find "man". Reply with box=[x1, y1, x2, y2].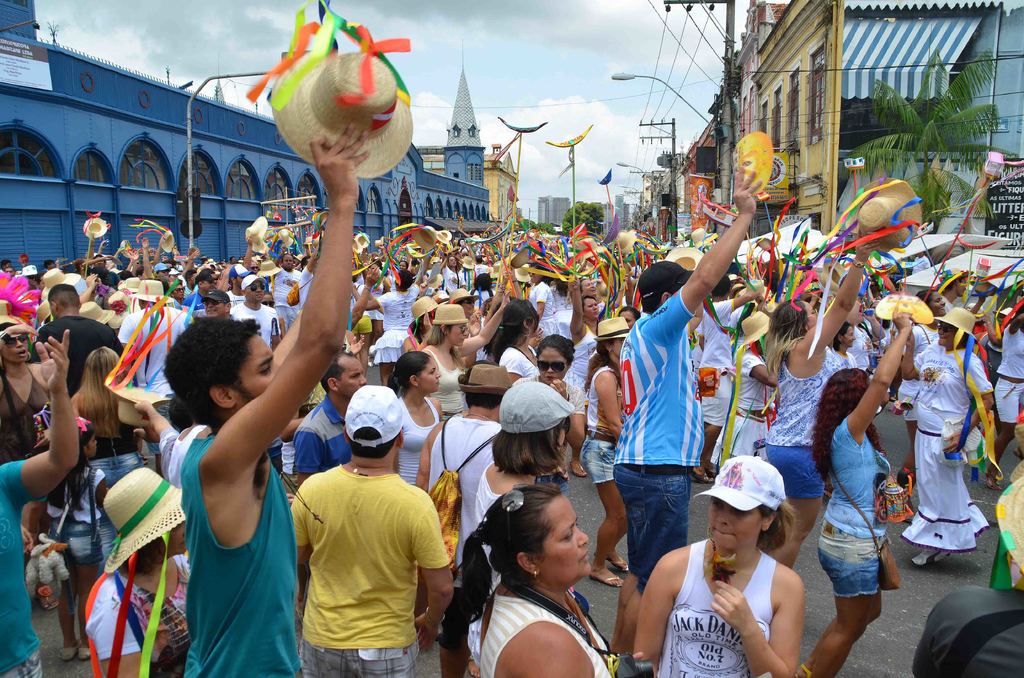
box=[230, 272, 282, 352].
